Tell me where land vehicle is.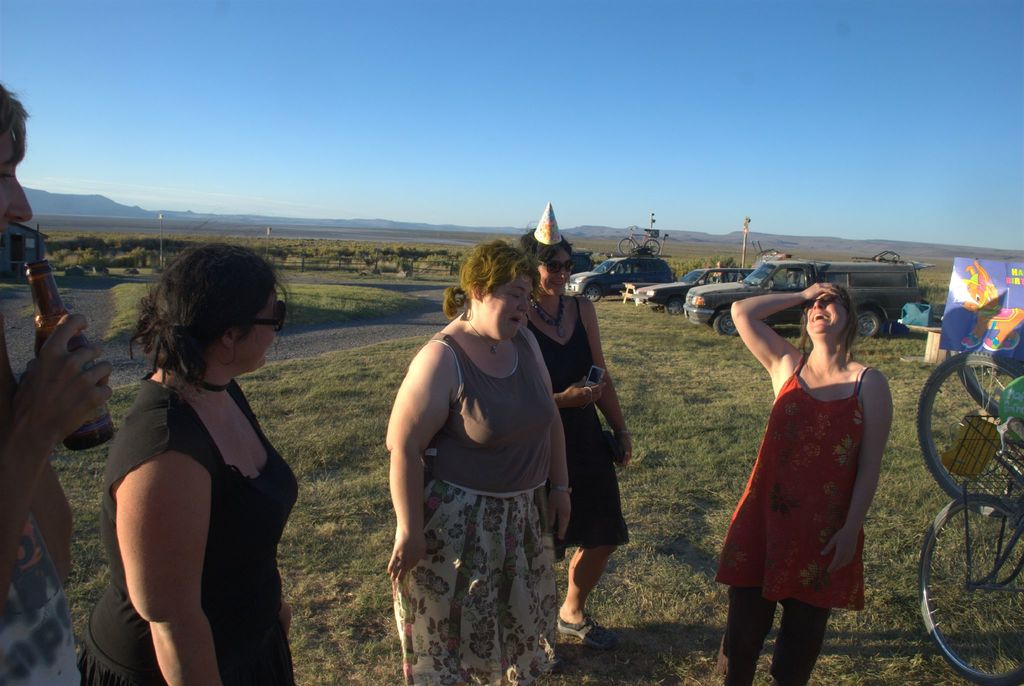
land vehicle is at [919,411,1023,685].
